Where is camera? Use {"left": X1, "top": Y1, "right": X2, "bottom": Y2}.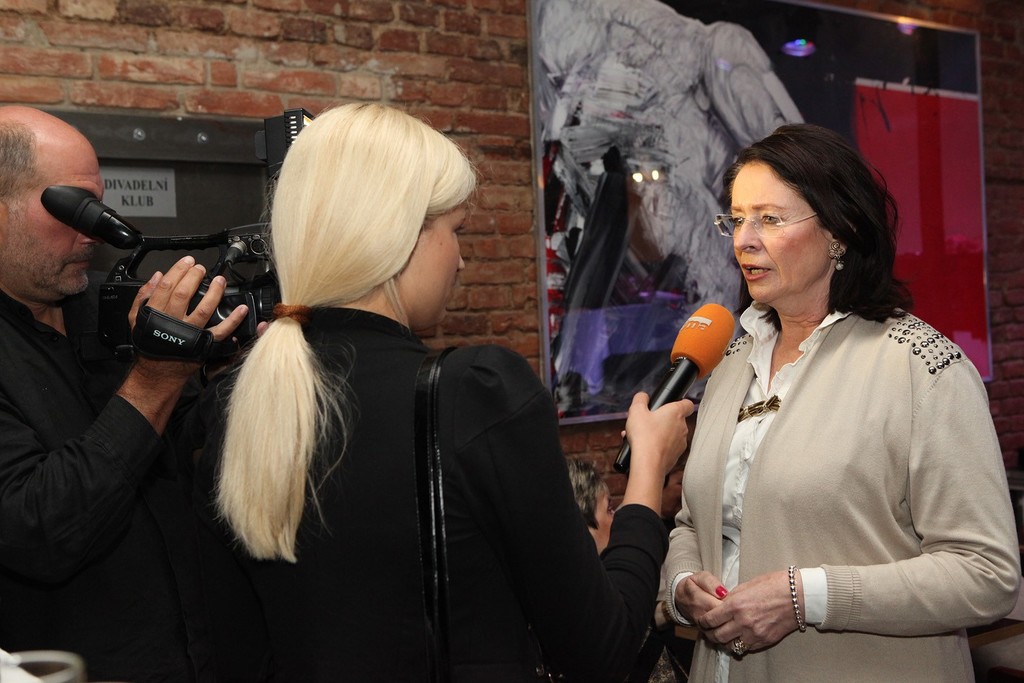
{"left": 43, "top": 168, "right": 272, "bottom": 364}.
